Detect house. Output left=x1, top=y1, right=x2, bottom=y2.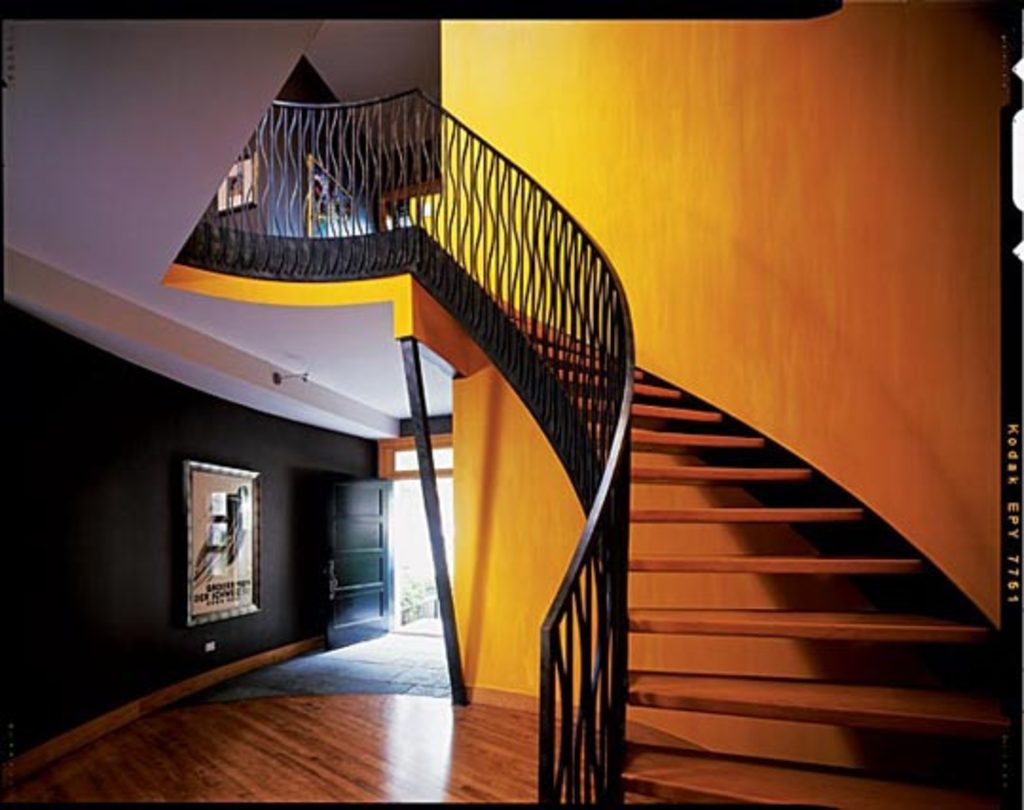
left=0, top=8, right=1022, bottom=808.
